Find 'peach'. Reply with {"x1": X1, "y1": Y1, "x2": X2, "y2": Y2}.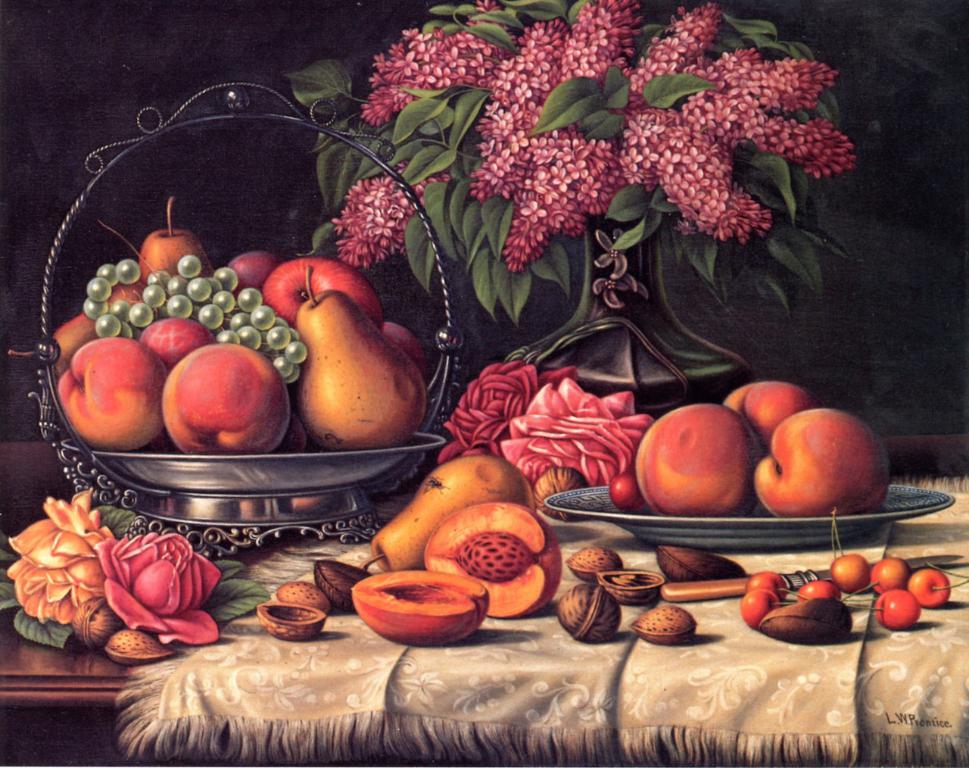
{"x1": 725, "y1": 379, "x2": 813, "y2": 448}.
